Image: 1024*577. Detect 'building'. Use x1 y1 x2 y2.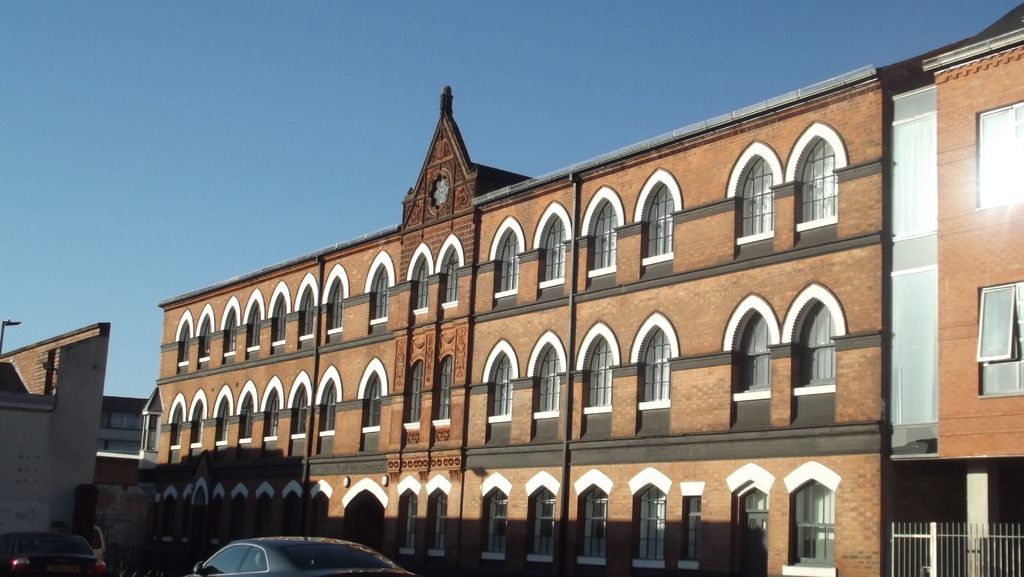
1 316 144 546.
